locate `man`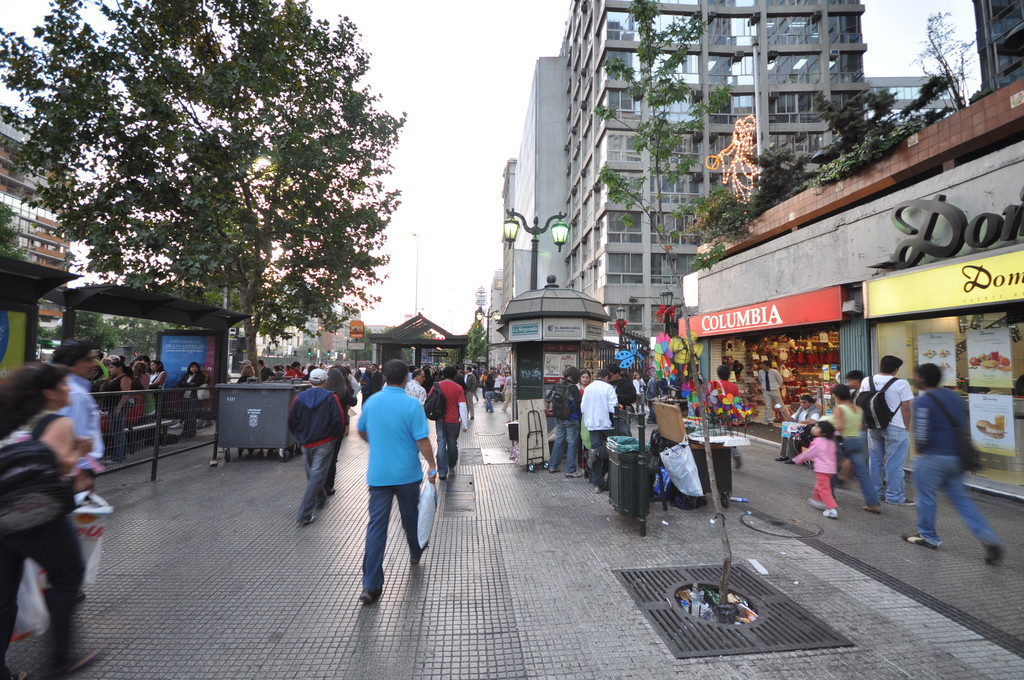
box(287, 366, 348, 524)
